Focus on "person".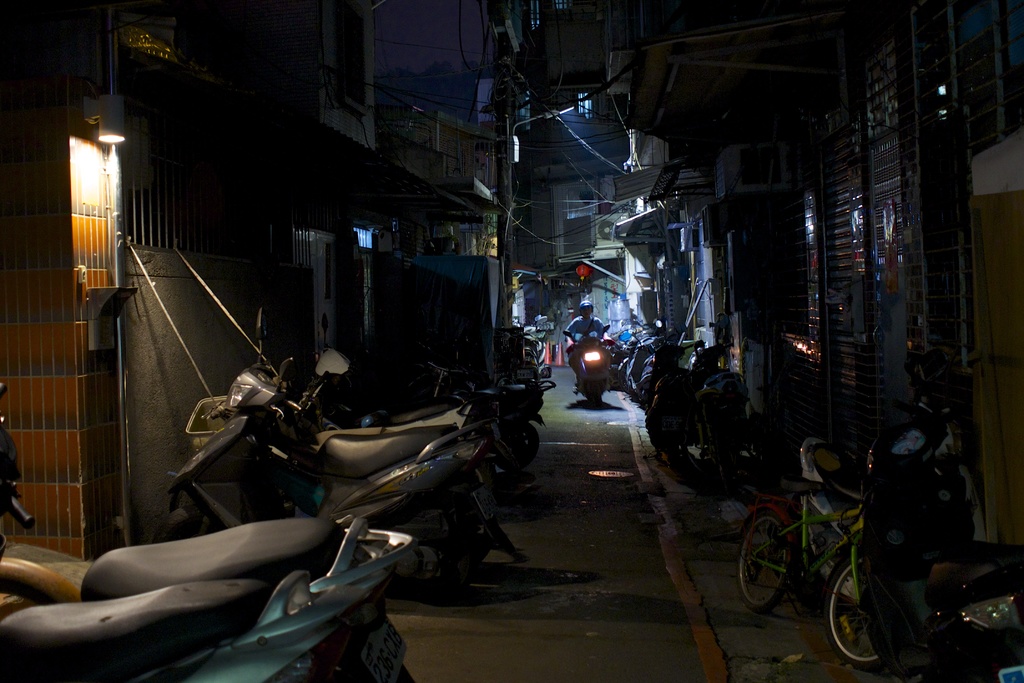
Focused at (x1=890, y1=405, x2=965, y2=534).
